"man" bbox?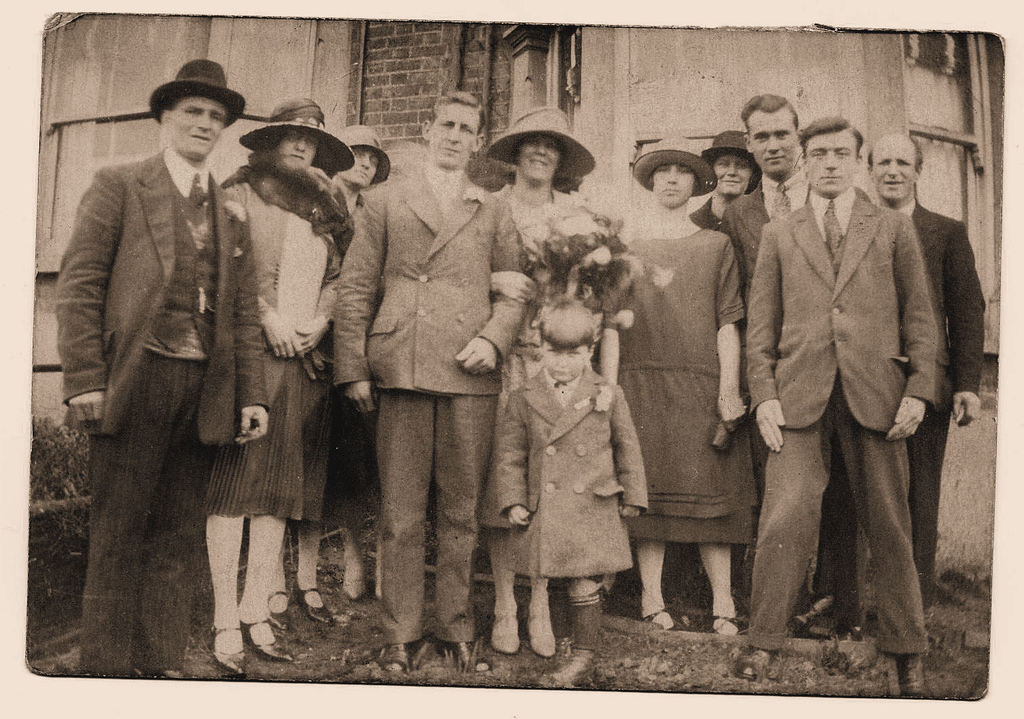
x1=52 y1=64 x2=269 y2=680
